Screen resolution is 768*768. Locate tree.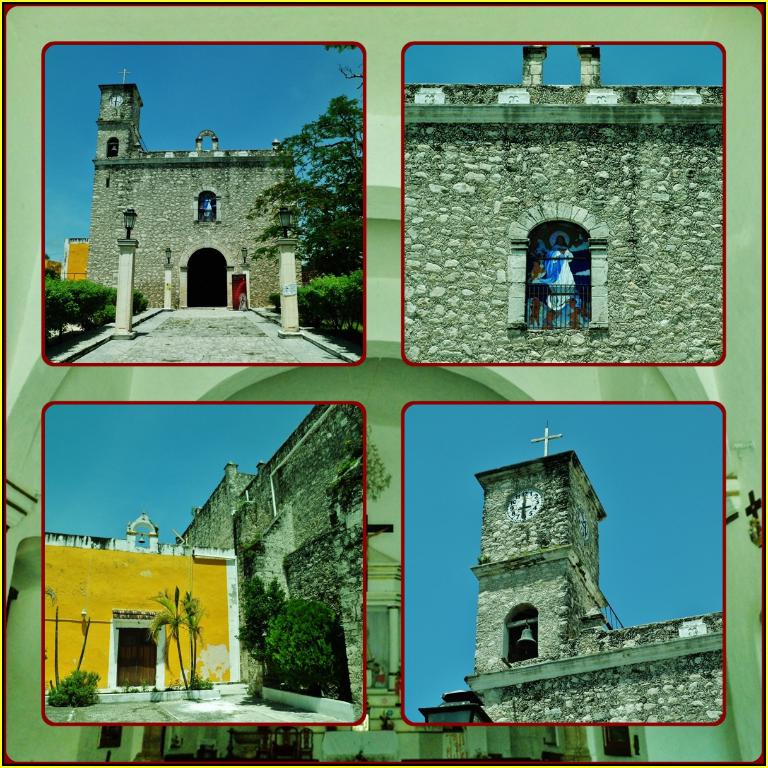
BBox(239, 573, 309, 687).
